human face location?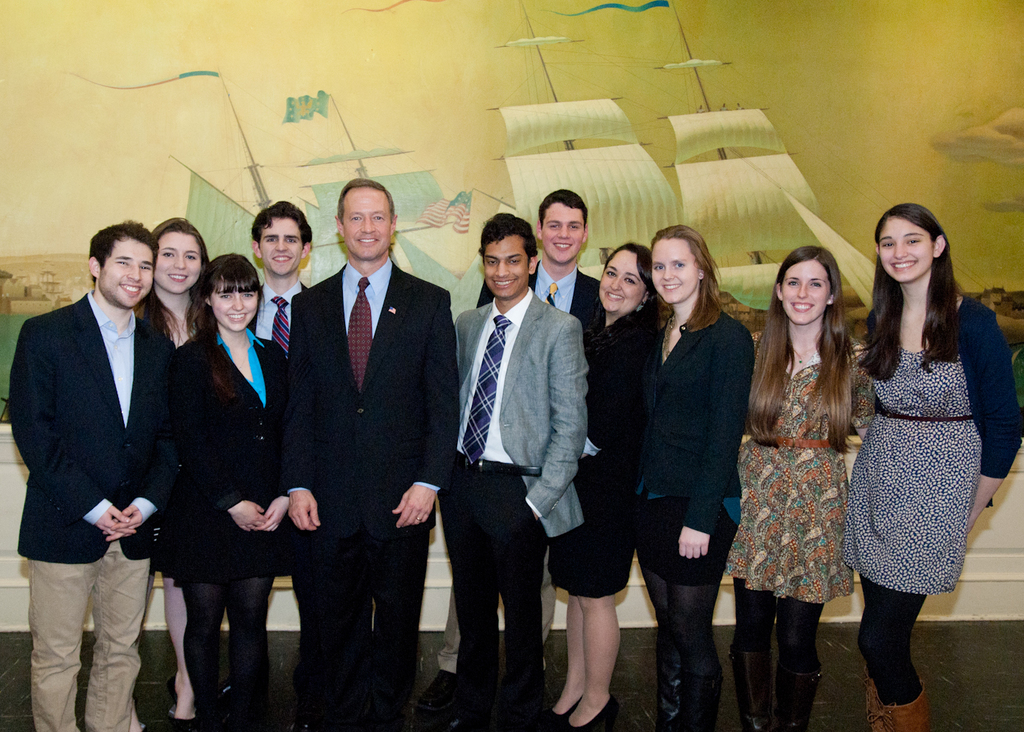
pyautogui.locateOnScreen(600, 247, 646, 313)
